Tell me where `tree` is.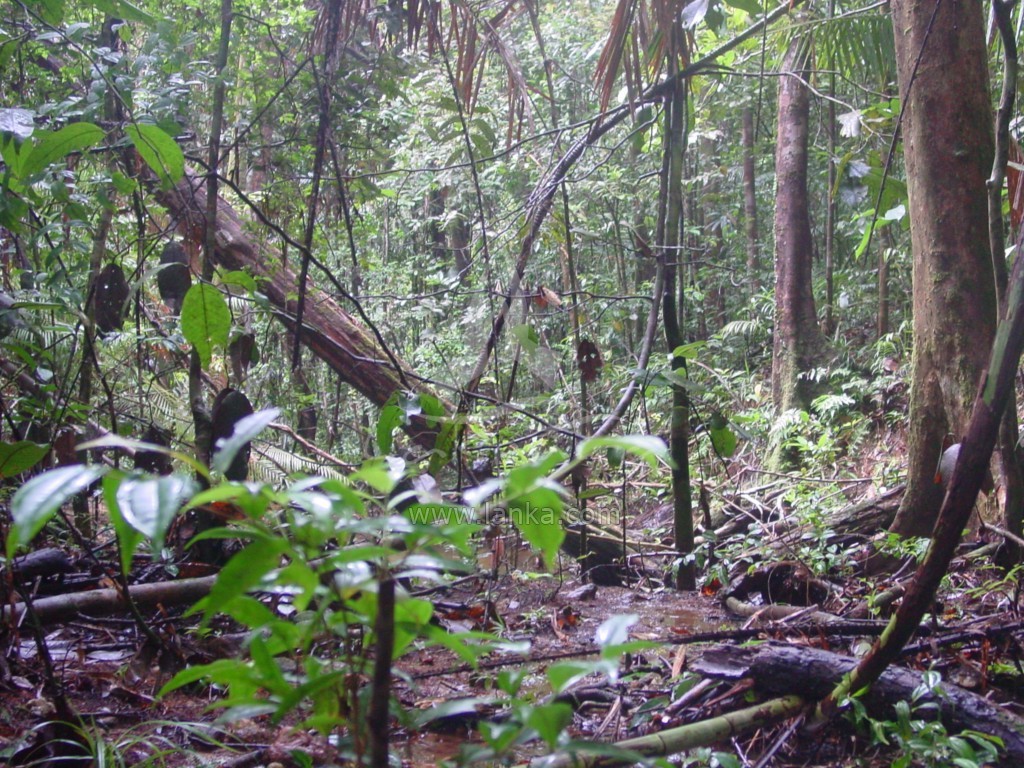
`tree` is at {"x1": 351, "y1": 0, "x2": 526, "y2": 357}.
